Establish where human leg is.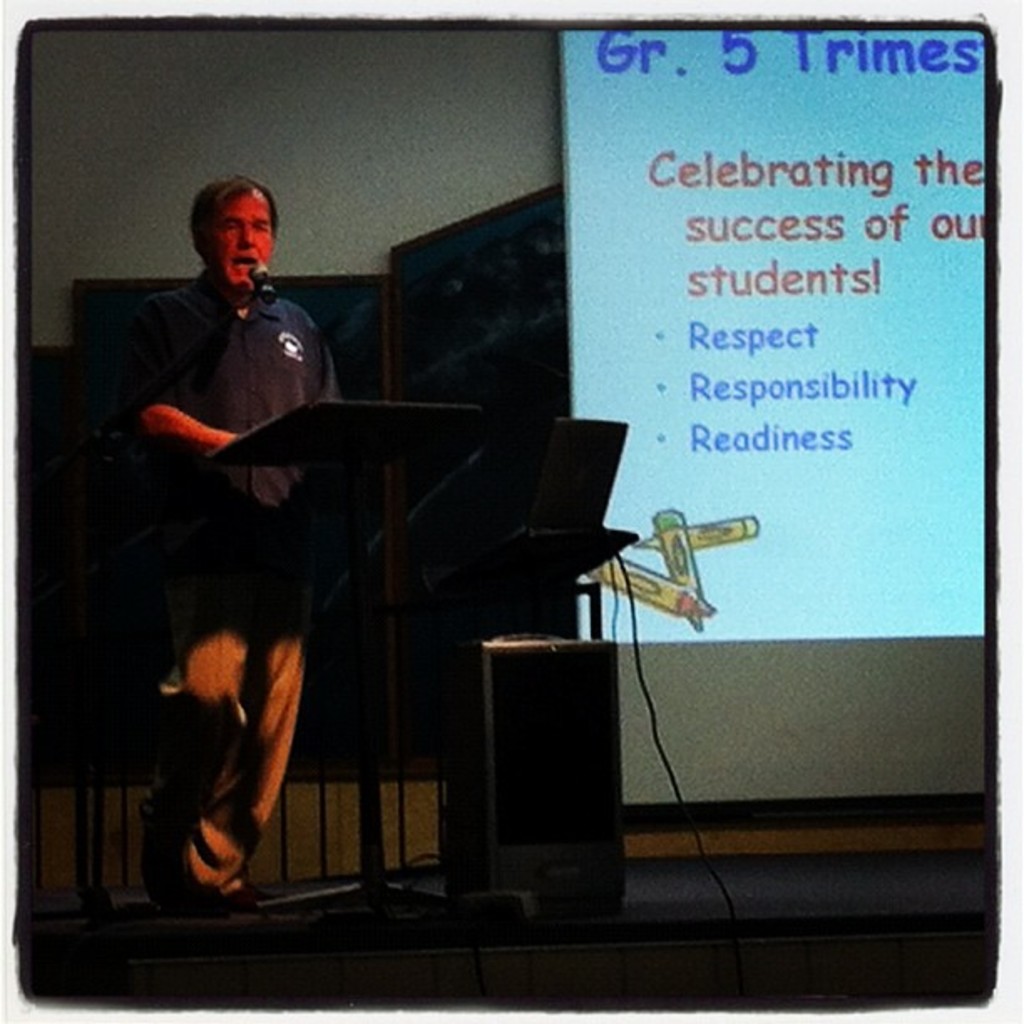
Established at [x1=154, y1=639, x2=243, y2=897].
